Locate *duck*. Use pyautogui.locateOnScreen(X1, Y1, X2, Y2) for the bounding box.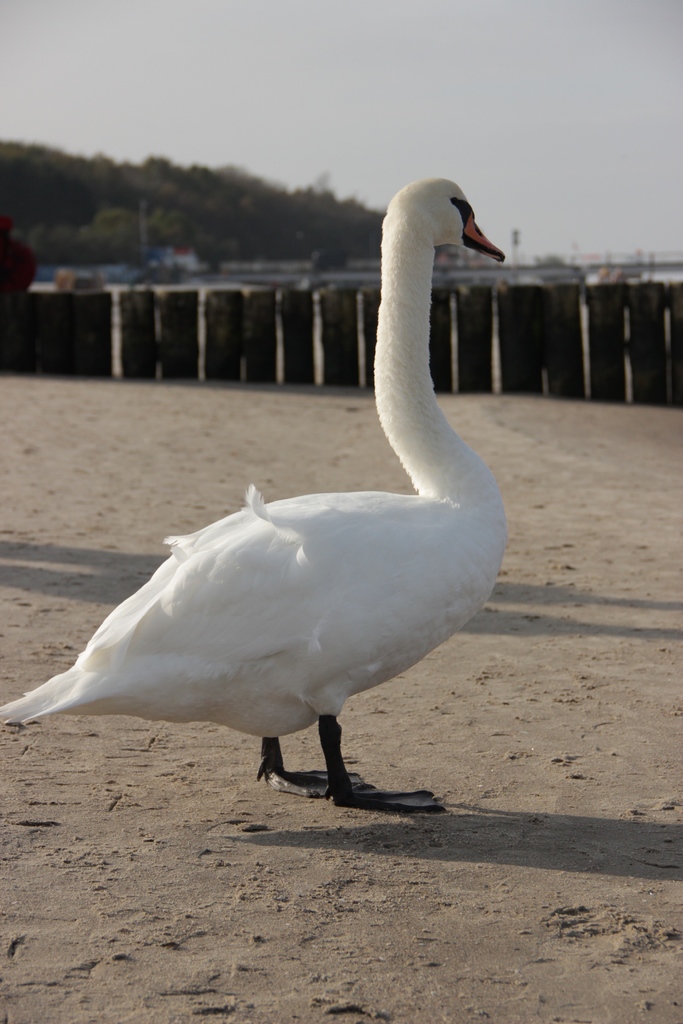
pyautogui.locateOnScreen(102, 196, 510, 749).
